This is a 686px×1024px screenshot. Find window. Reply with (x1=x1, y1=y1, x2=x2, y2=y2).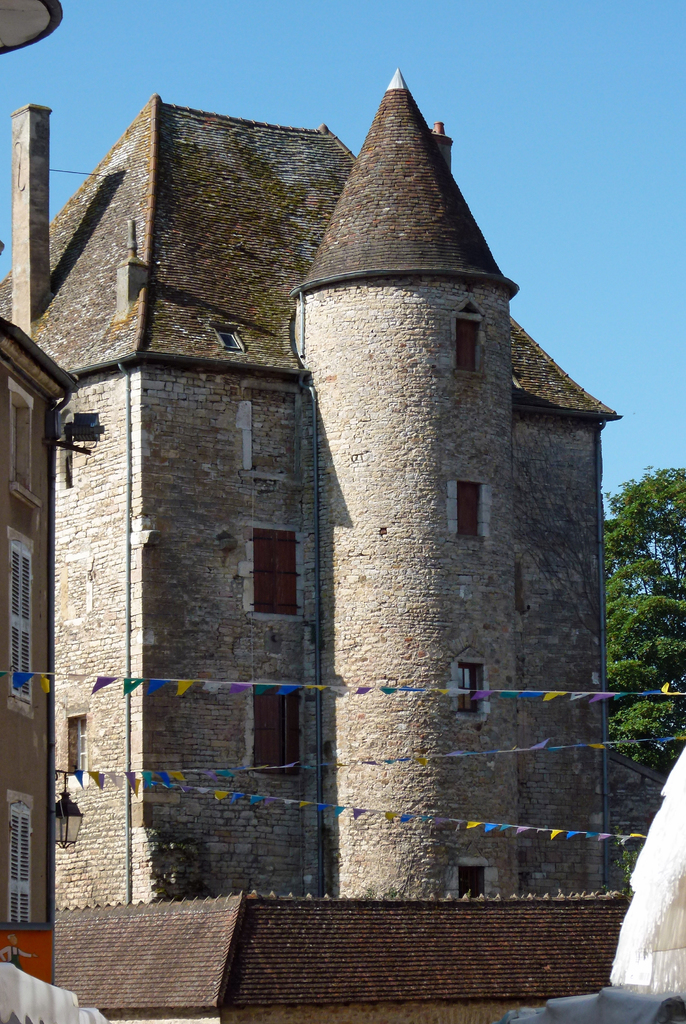
(x1=450, y1=499, x2=487, y2=564).
